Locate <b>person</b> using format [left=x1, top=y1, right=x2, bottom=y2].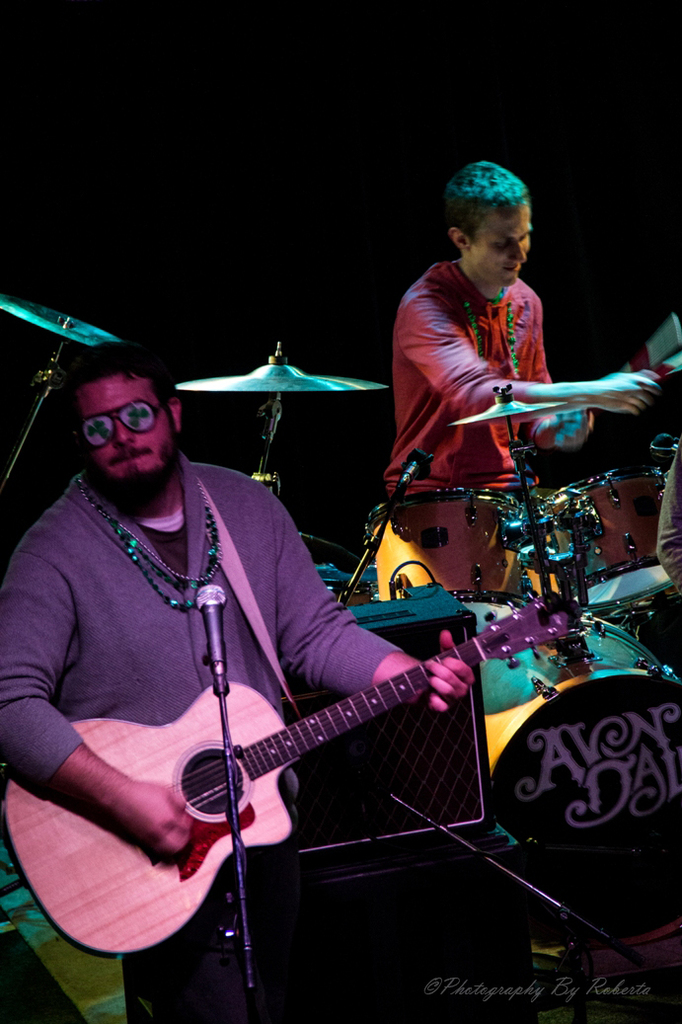
[left=0, top=340, right=479, bottom=1023].
